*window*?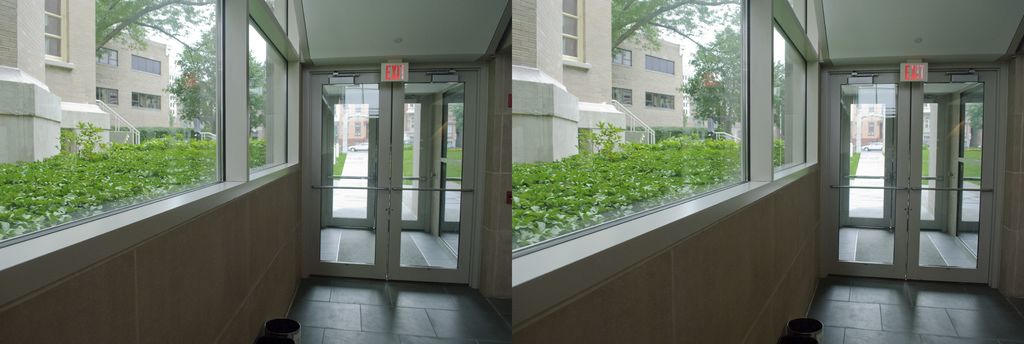
{"x1": 39, "y1": 4, "x2": 60, "y2": 35}
